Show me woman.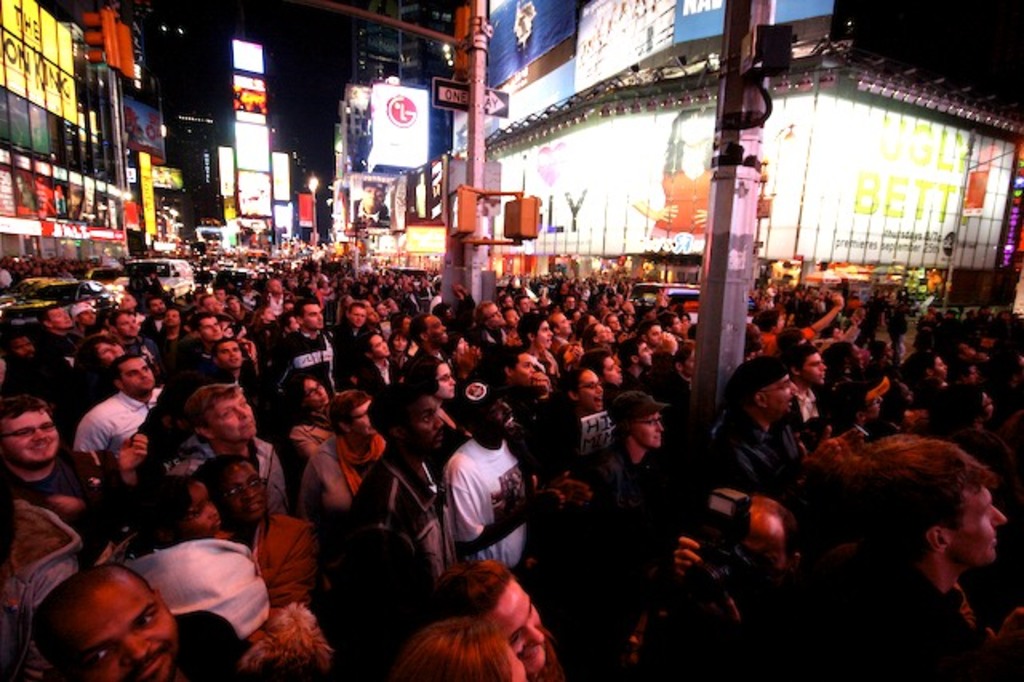
woman is here: (x1=283, y1=295, x2=296, y2=315).
